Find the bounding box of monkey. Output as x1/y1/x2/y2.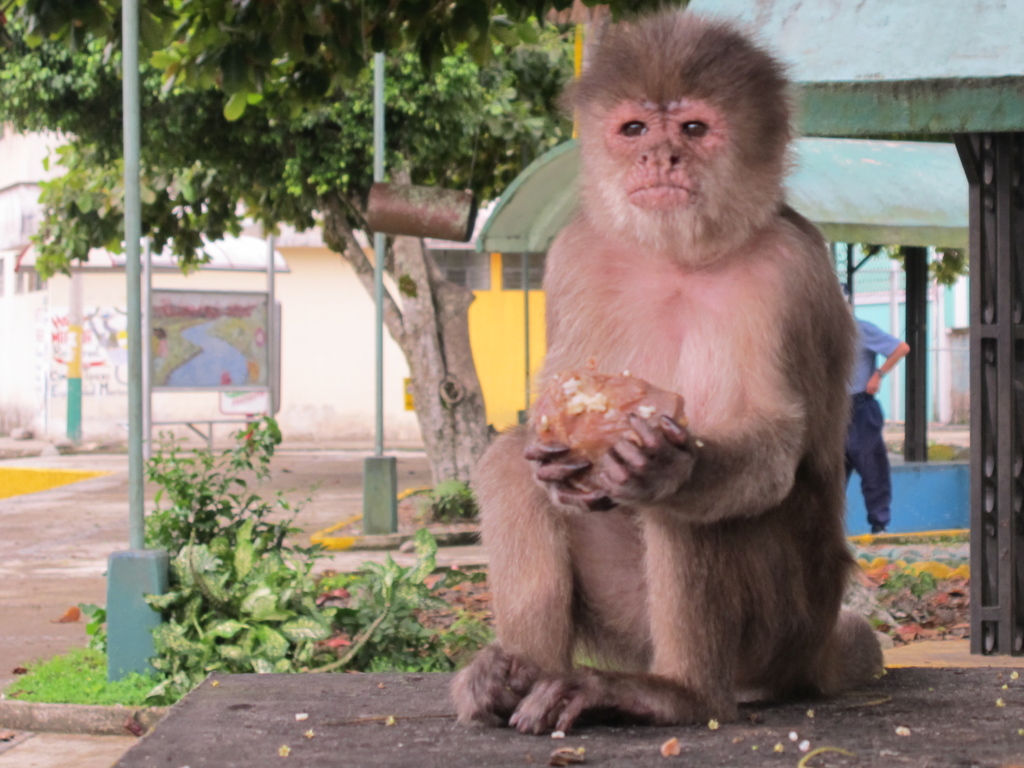
452/1/883/735.
